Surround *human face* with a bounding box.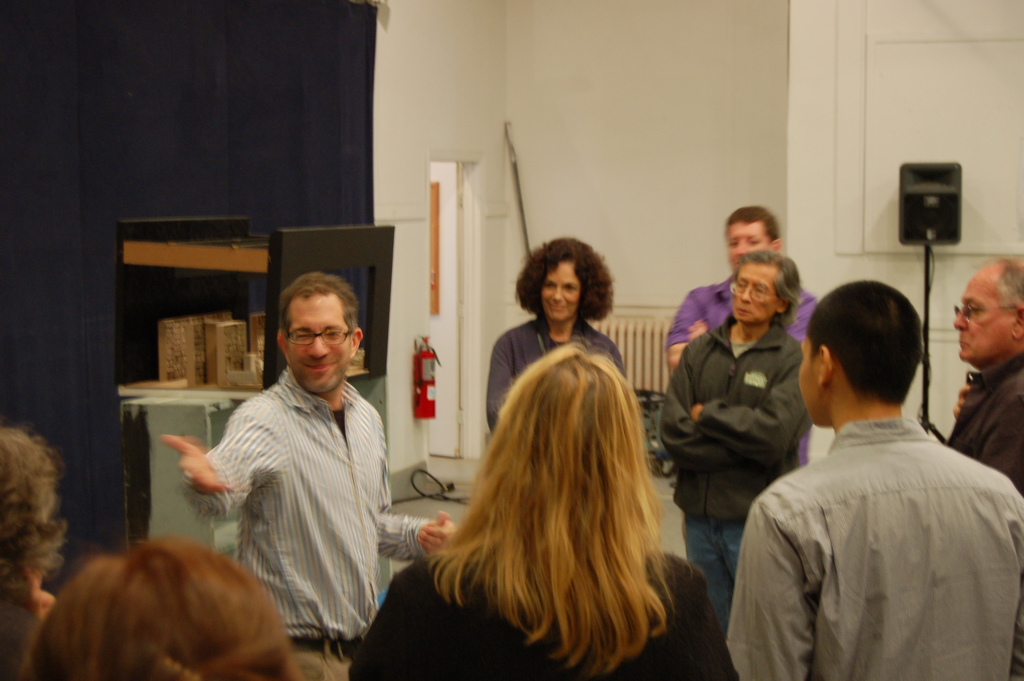
x1=731 y1=265 x2=774 y2=325.
